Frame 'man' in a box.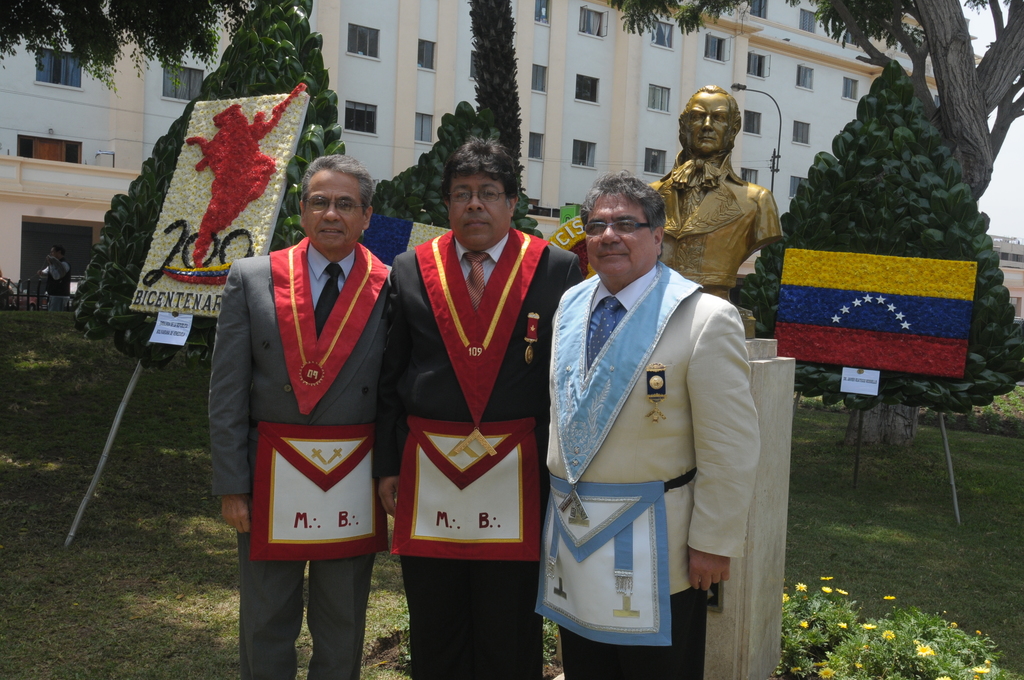
[211, 156, 409, 679].
